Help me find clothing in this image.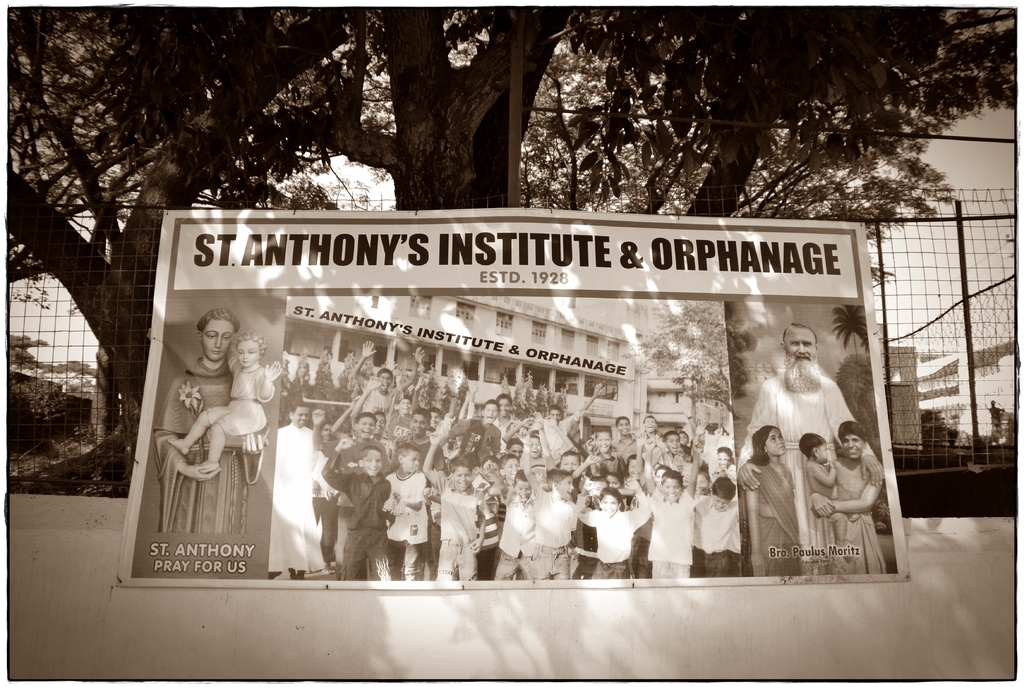
Found it: <box>824,449,885,576</box>.
